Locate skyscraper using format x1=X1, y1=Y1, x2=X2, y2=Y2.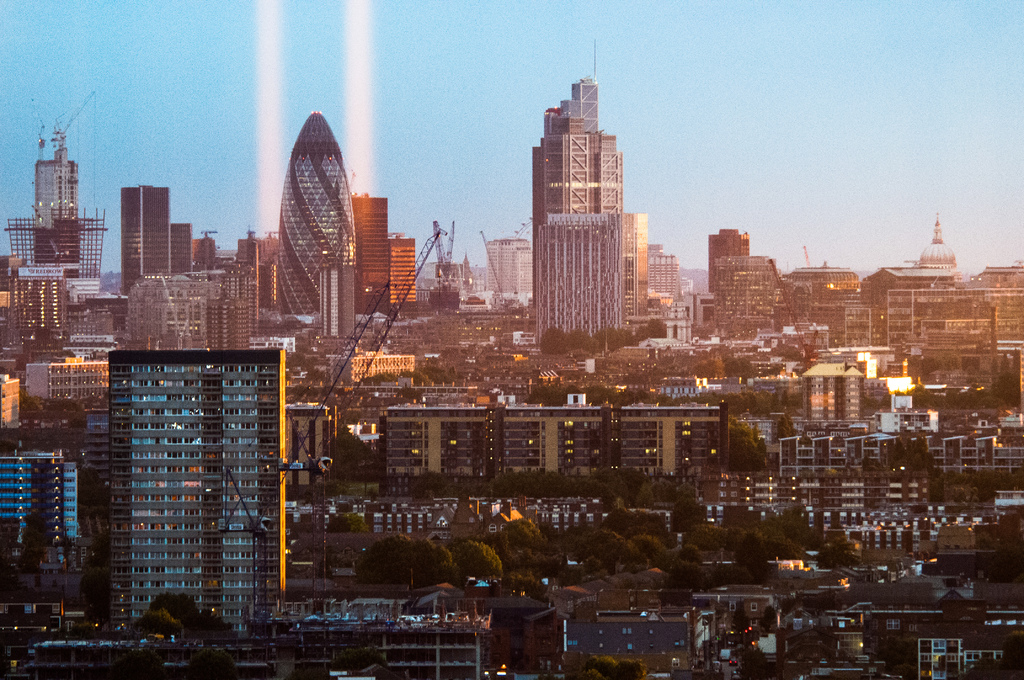
x1=119, y1=185, x2=172, y2=290.
